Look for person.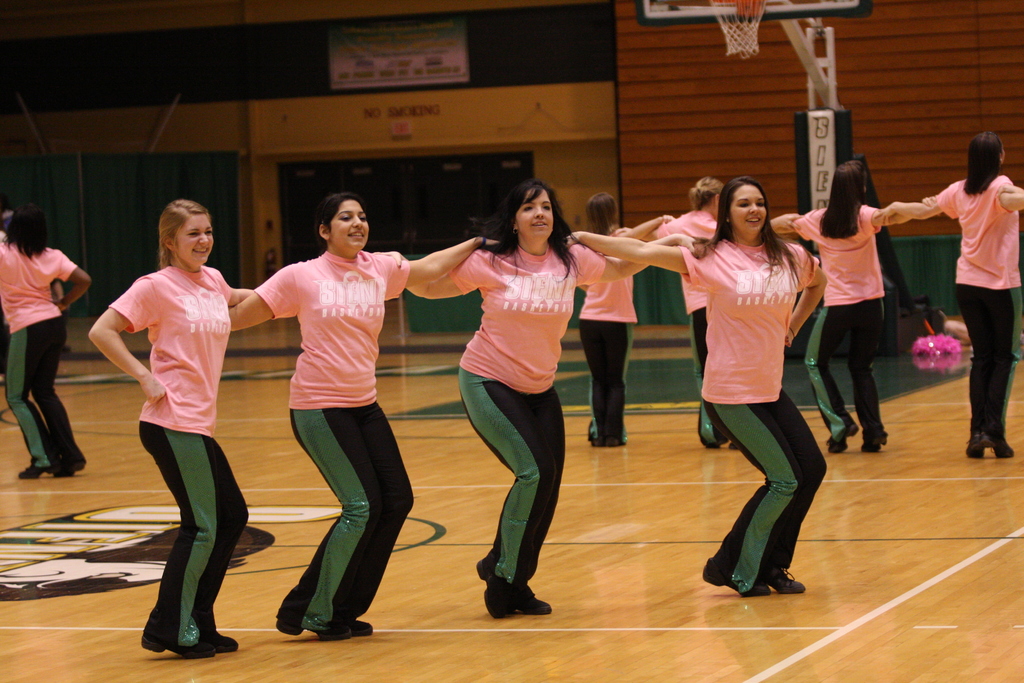
Found: {"x1": 612, "y1": 176, "x2": 800, "y2": 452}.
